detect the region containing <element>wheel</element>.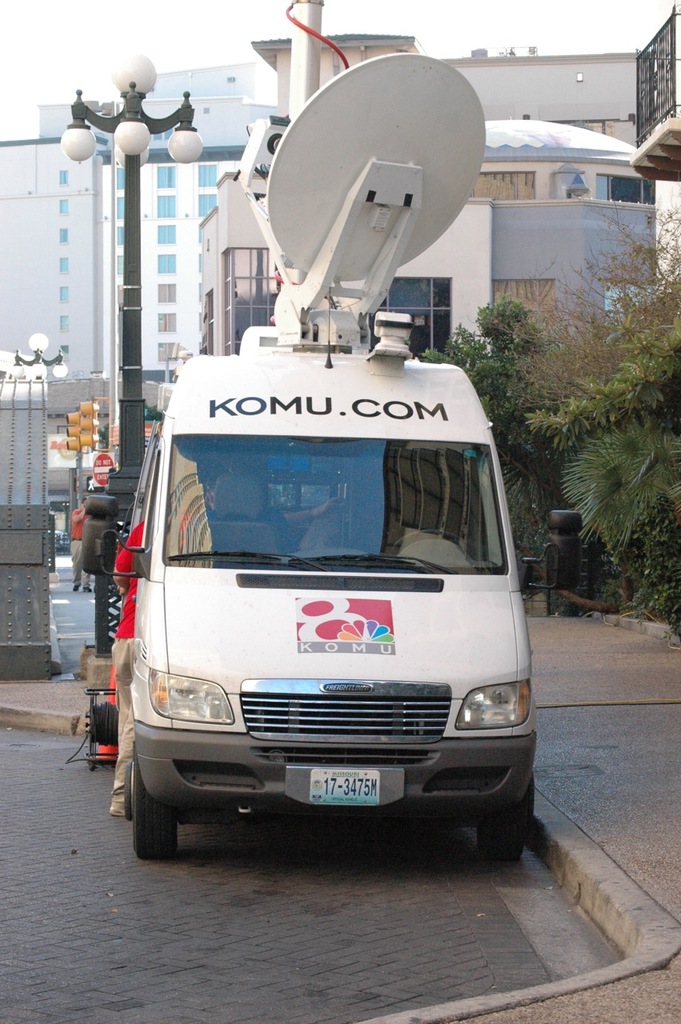
(x1=479, y1=774, x2=535, y2=860).
